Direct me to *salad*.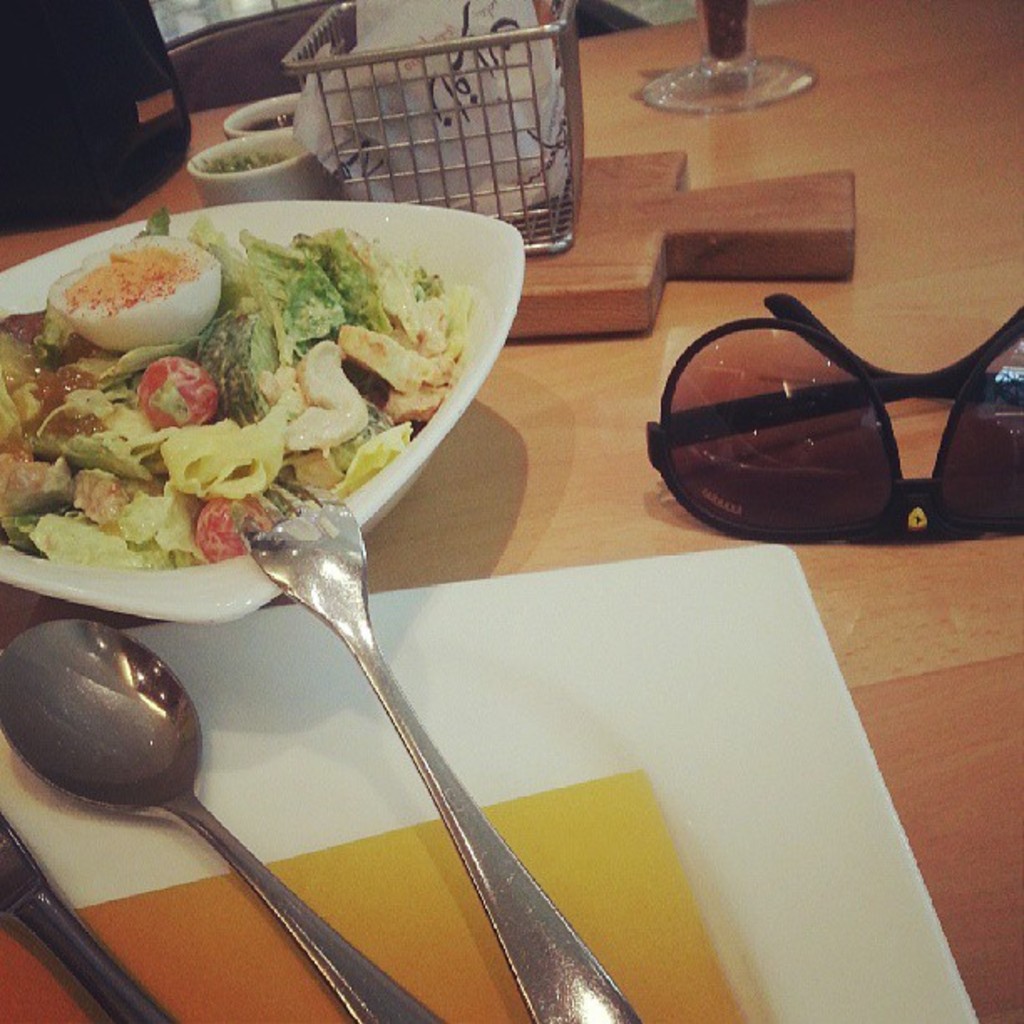
Direction: 0/197/485/597.
